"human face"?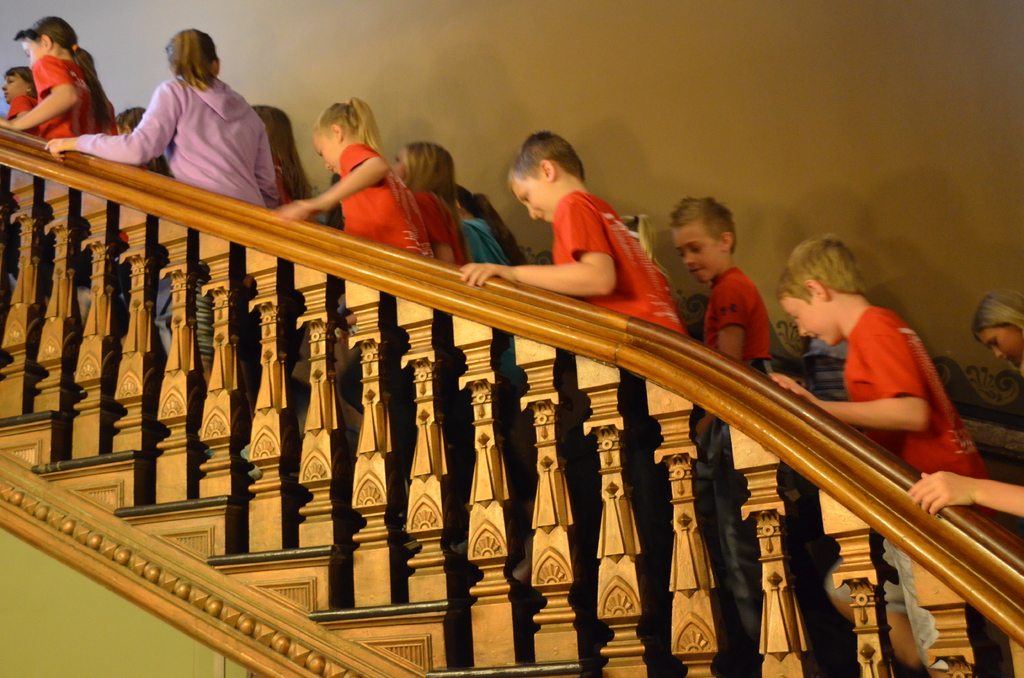
detection(514, 177, 551, 223)
